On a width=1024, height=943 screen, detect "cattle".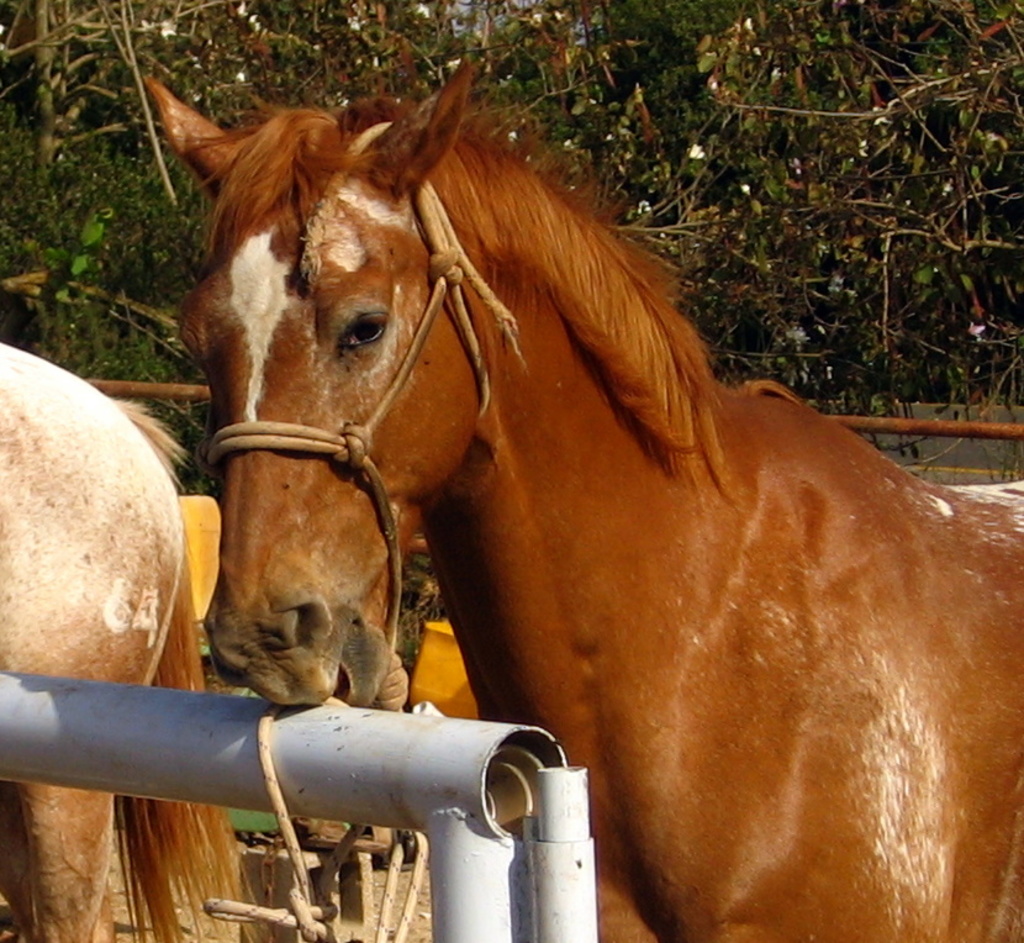
<box>139,68,1023,942</box>.
